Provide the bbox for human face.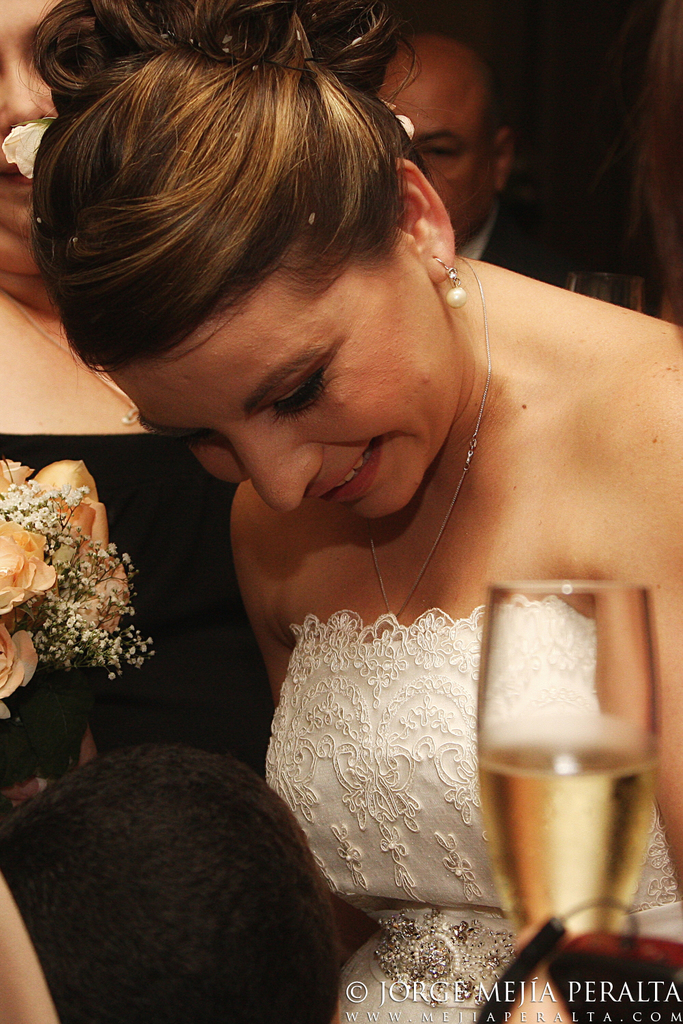
BBox(110, 227, 454, 524).
